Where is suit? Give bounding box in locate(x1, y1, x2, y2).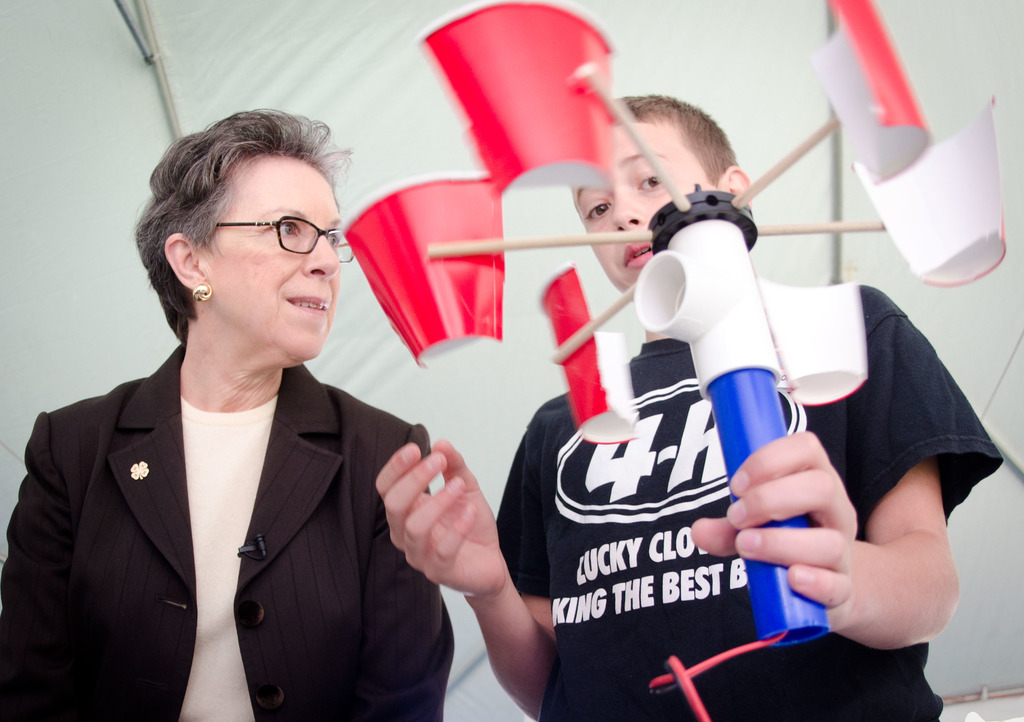
locate(0, 337, 466, 721).
